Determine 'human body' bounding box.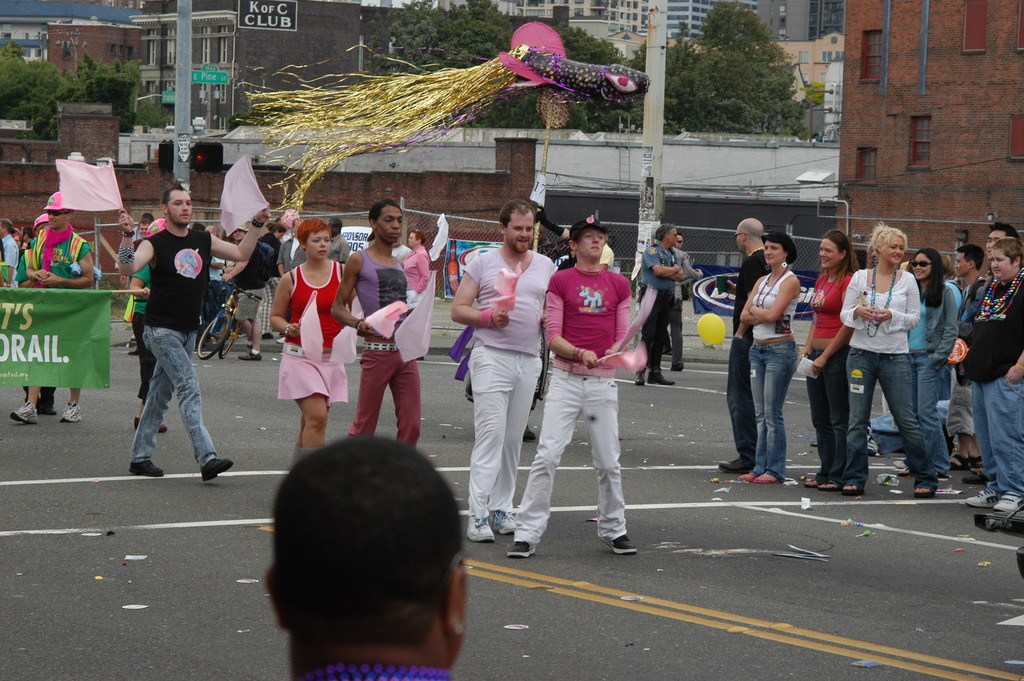
Determined: (x1=797, y1=264, x2=852, y2=491).
